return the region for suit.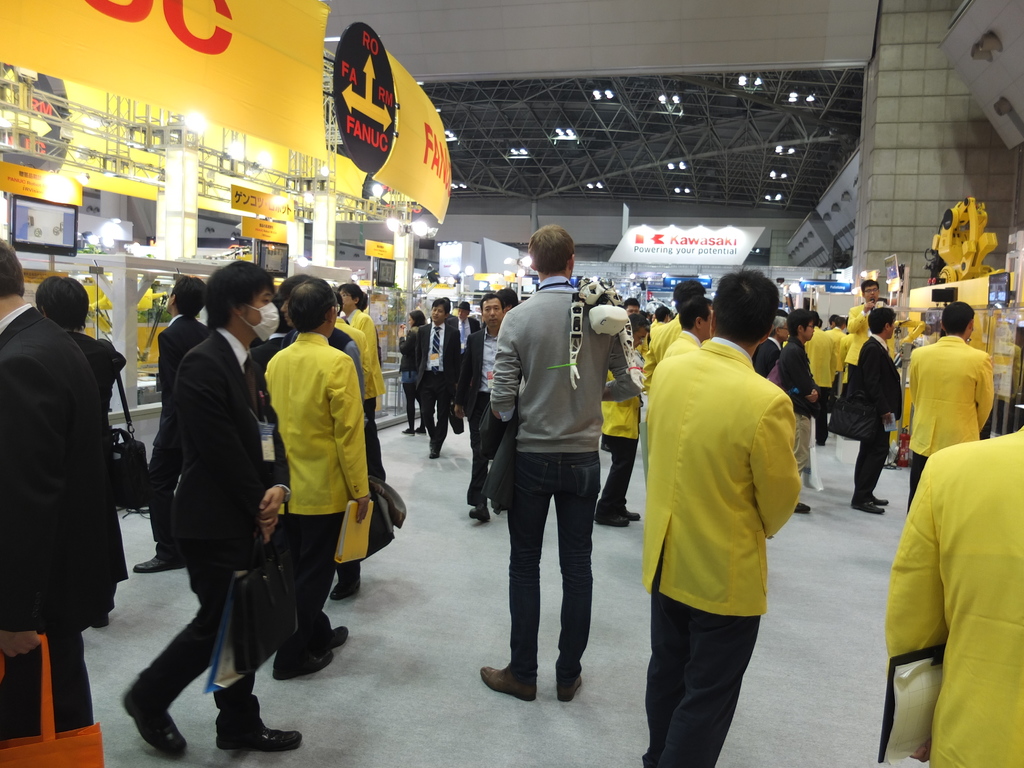
pyautogui.locateOnScreen(886, 420, 1023, 767).
